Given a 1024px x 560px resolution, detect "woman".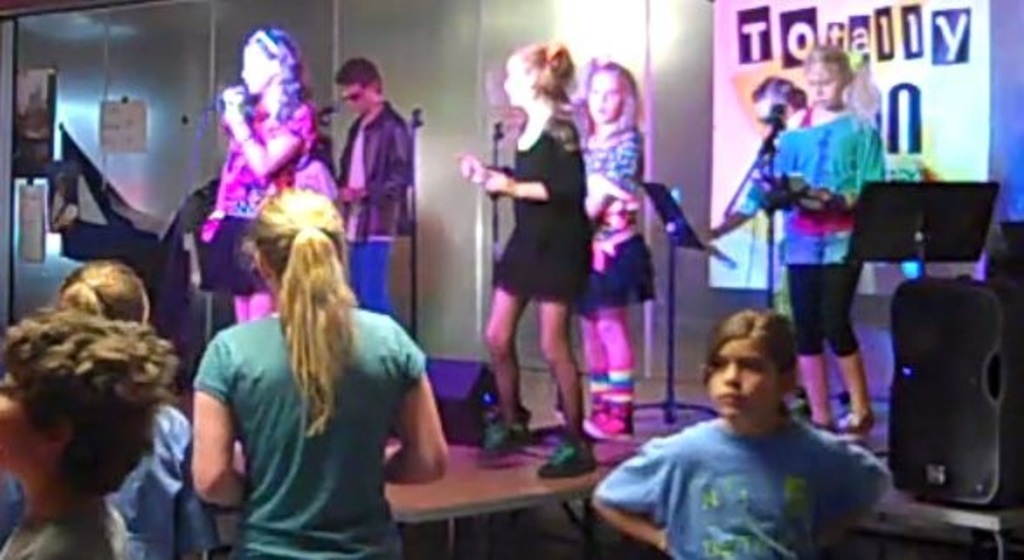
rect(569, 57, 655, 440).
